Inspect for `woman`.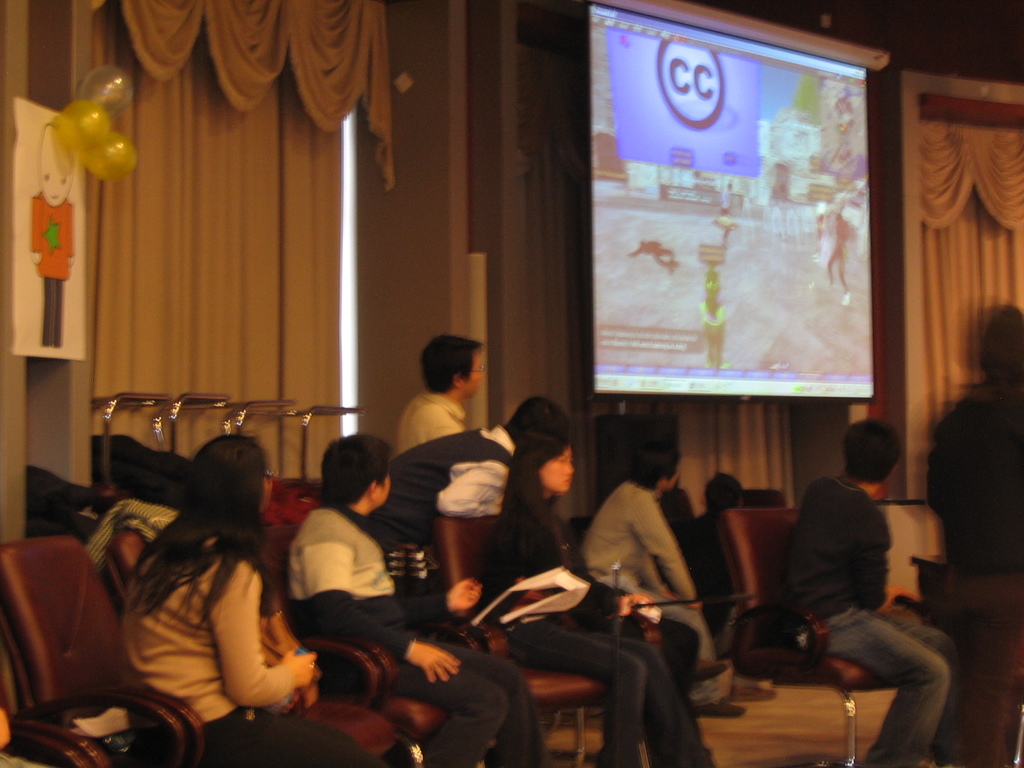
Inspection: l=474, t=419, r=712, b=767.
